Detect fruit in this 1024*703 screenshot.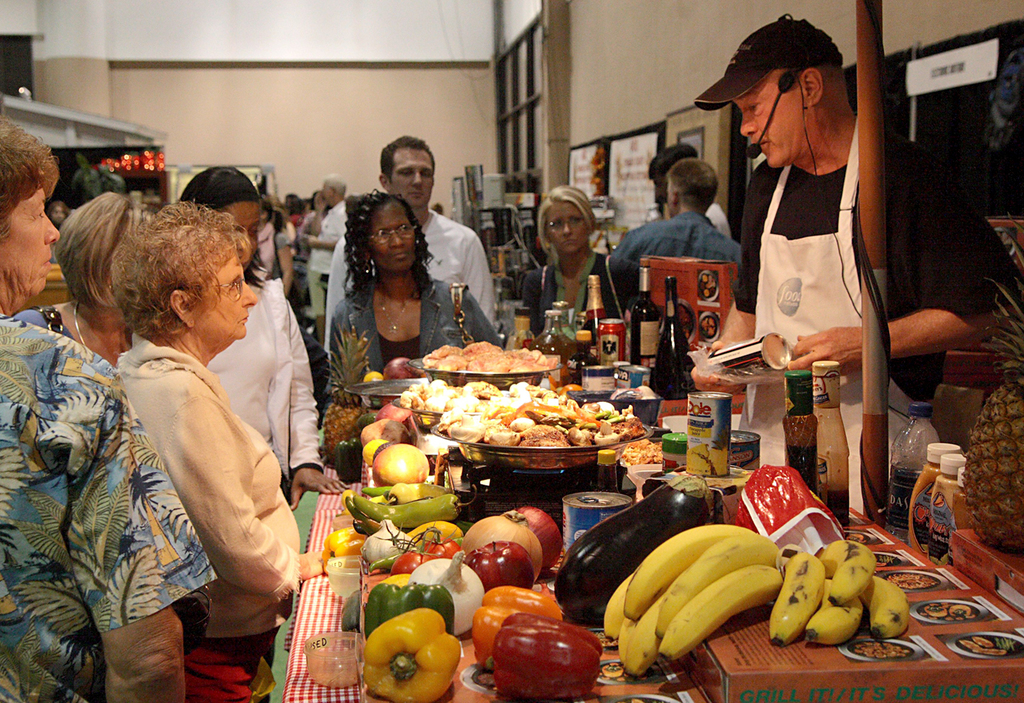
Detection: detection(320, 400, 369, 460).
